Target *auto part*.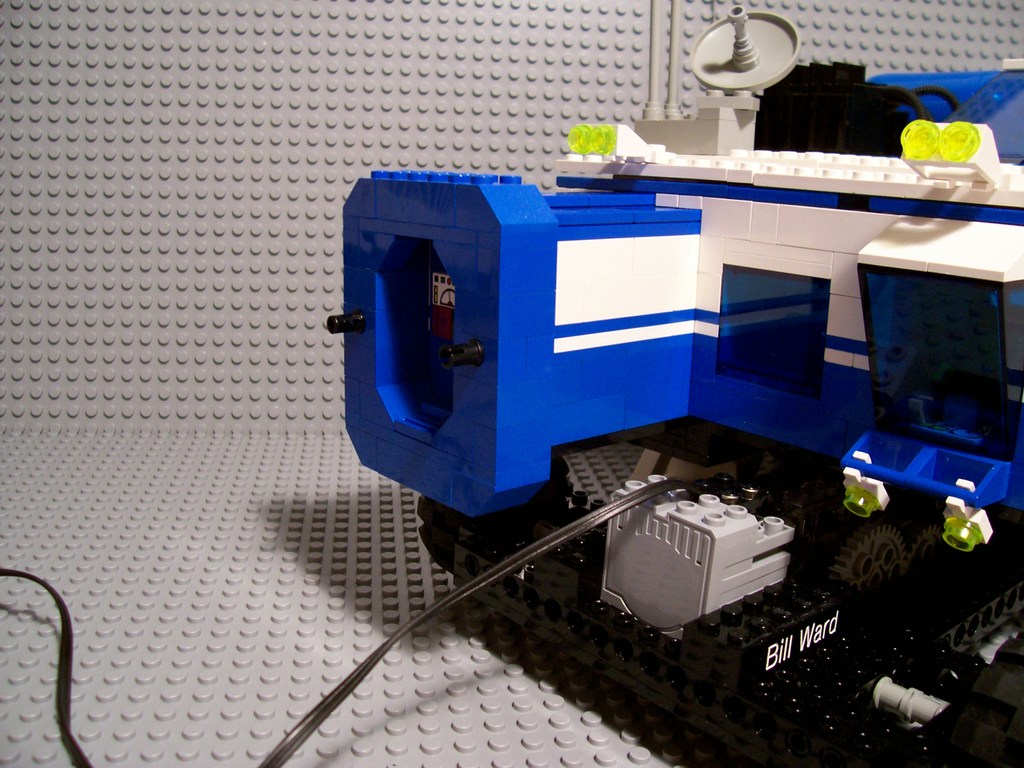
Target region: bbox(579, 466, 808, 644).
